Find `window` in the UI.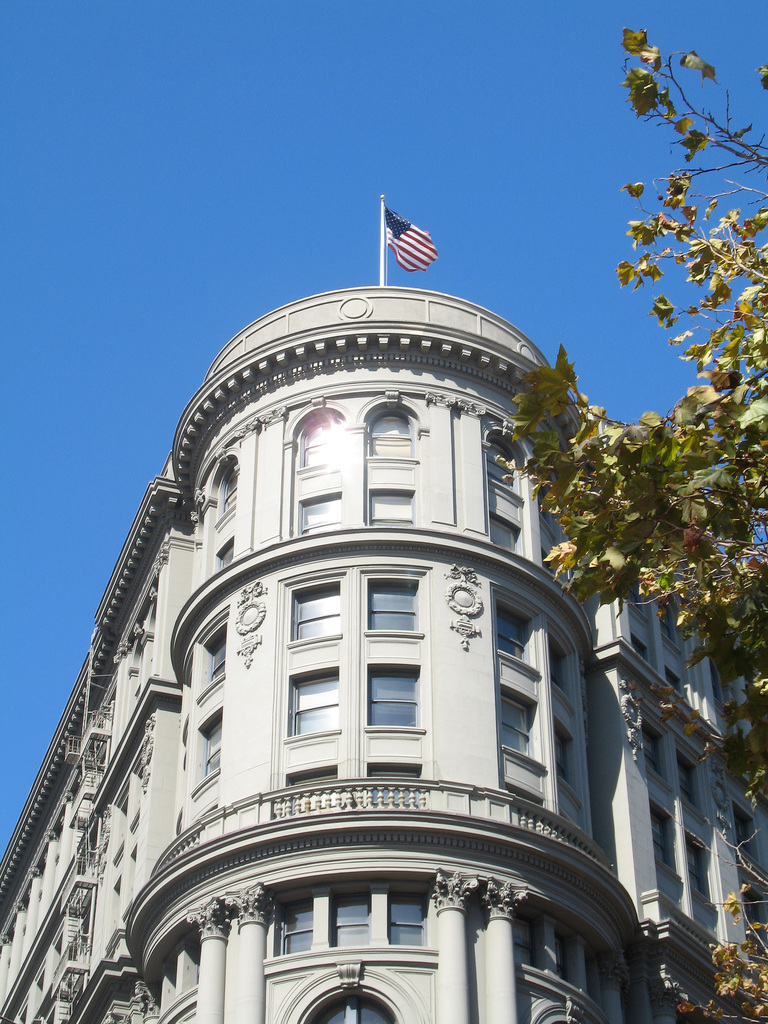
UI element at box=[626, 588, 652, 658].
